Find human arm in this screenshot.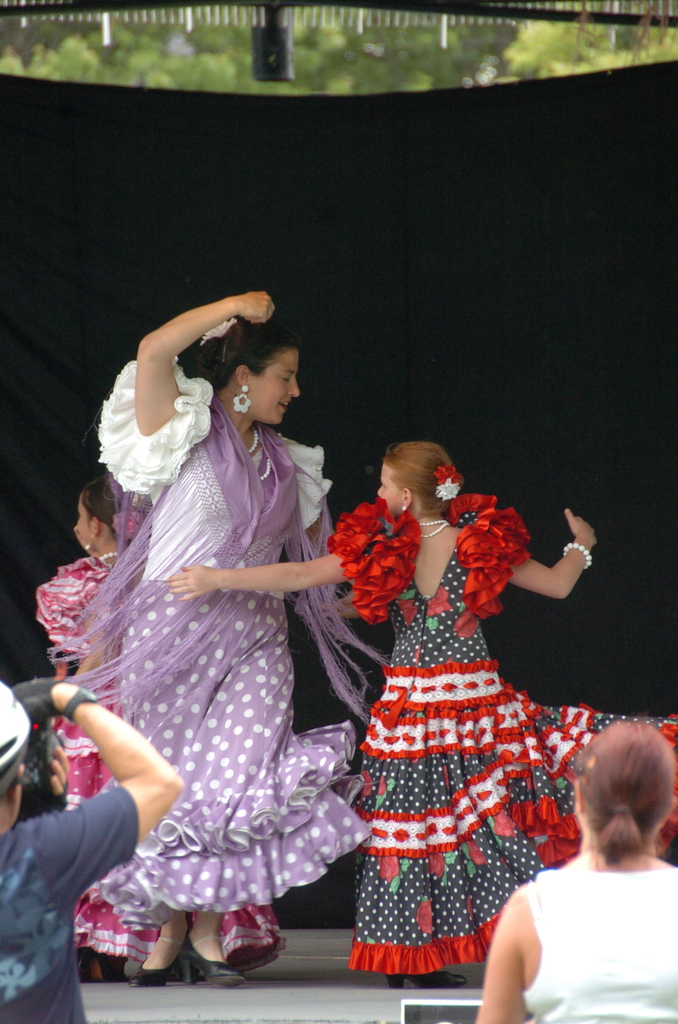
The bounding box for human arm is <box>469,896,528,1023</box>.
